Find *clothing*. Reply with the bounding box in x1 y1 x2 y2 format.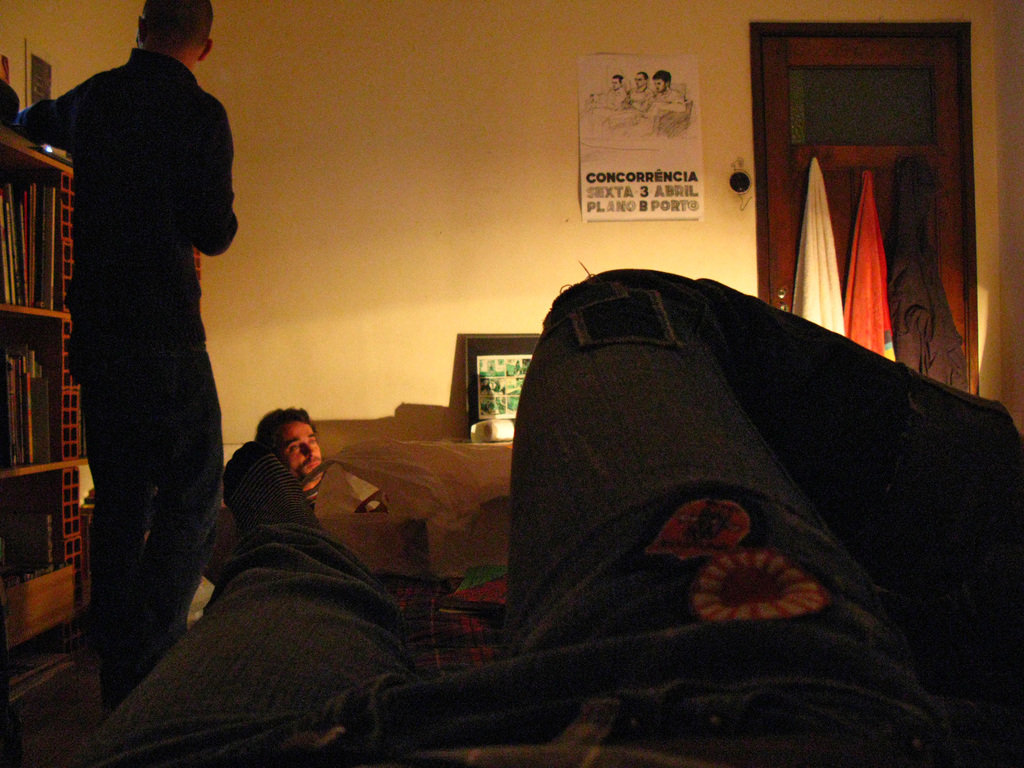
8 44 266 657.
